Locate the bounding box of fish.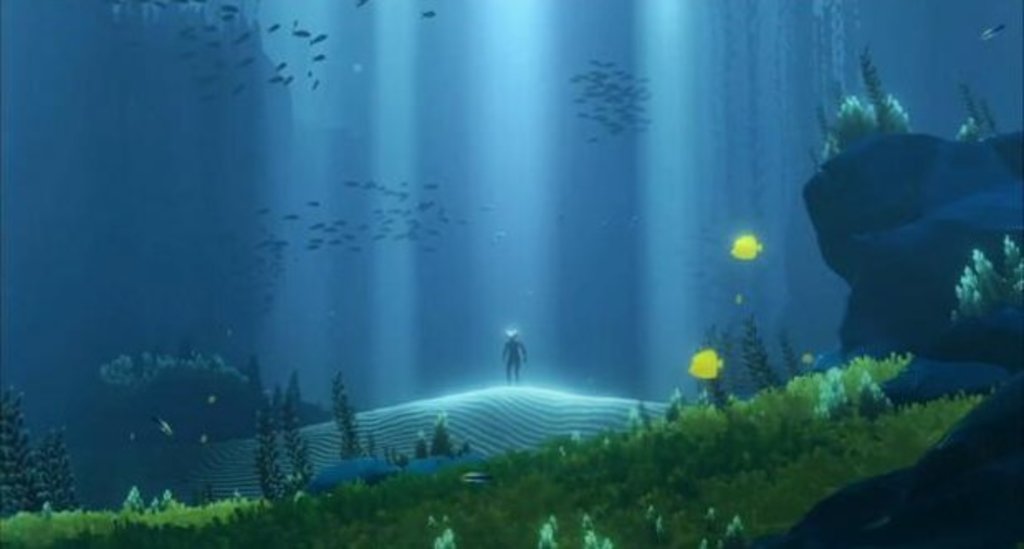
Bounding box: bbox=[687, 349, 723, 379].
